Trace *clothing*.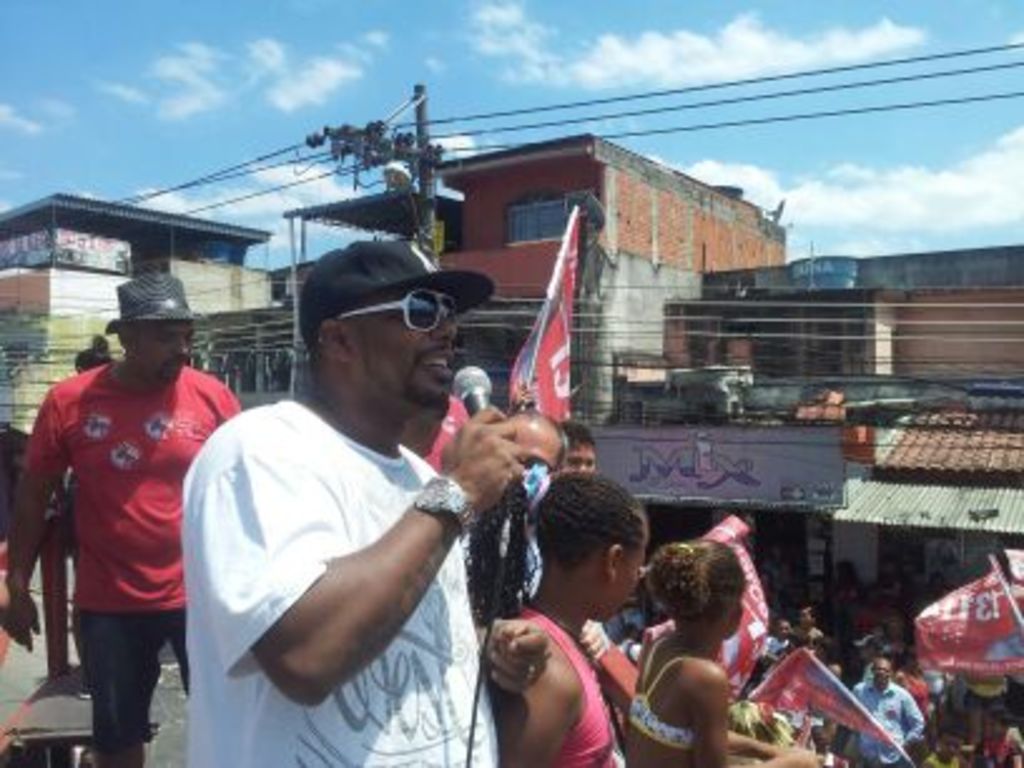
Traced to x1=502 y1=467 x2=550 y2=595.
